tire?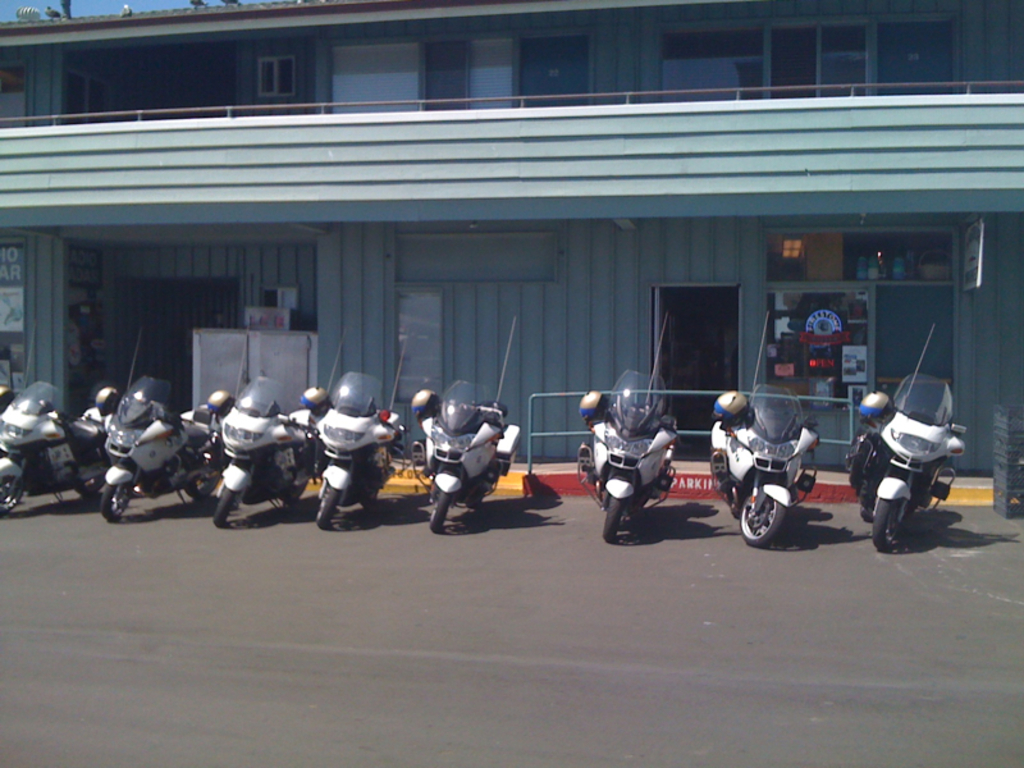
<box>81,460,106,499</box>
